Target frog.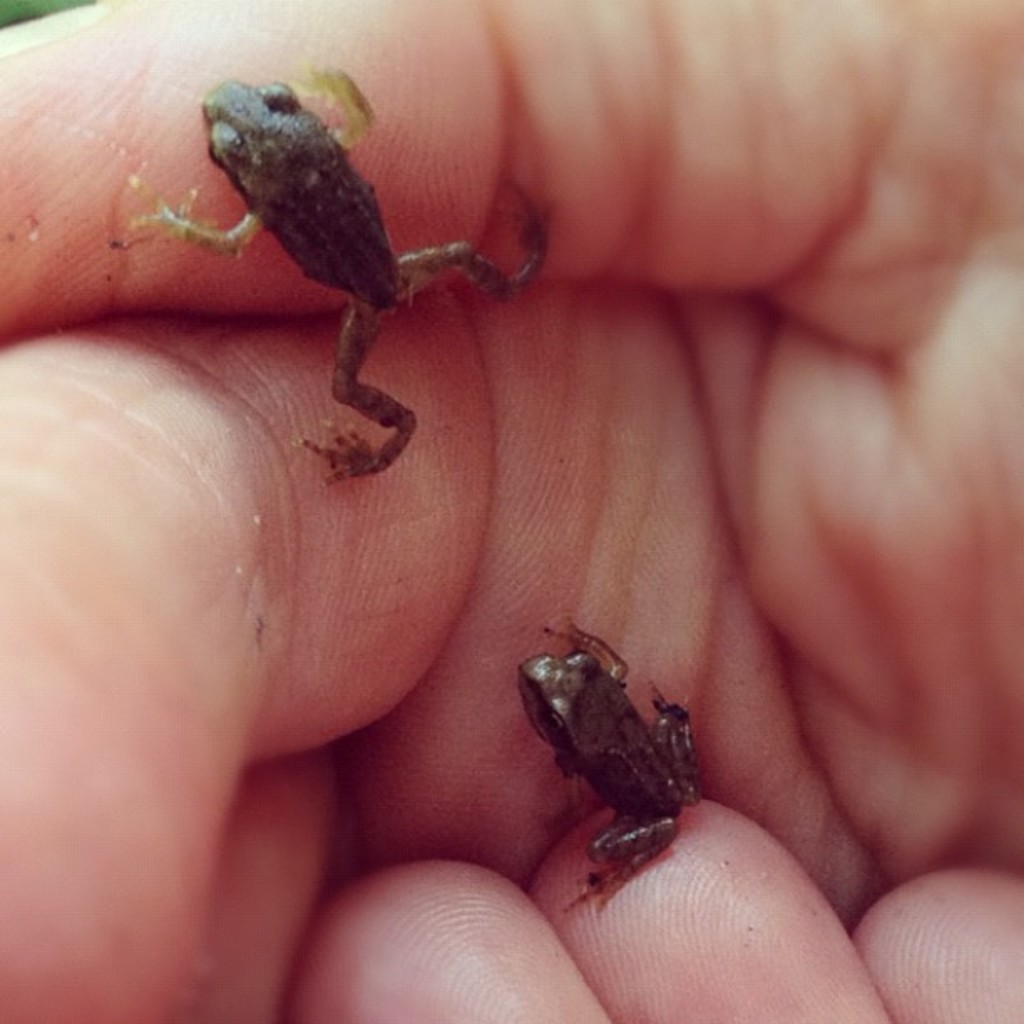
Target region: 514,612,704,912.
